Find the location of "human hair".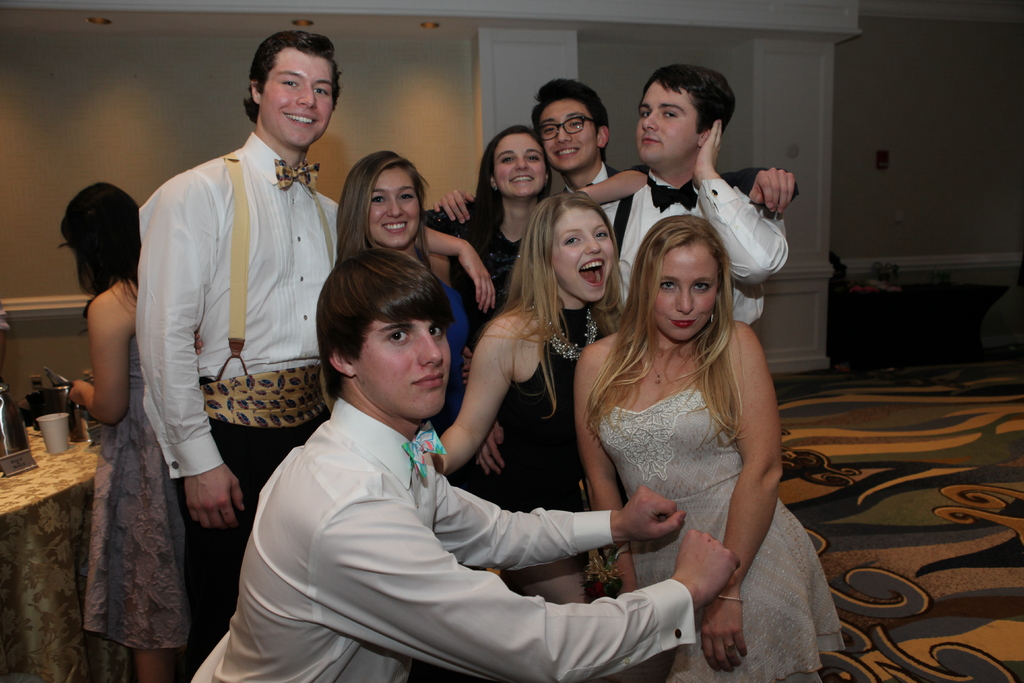
Location: (243,29,342,133).
